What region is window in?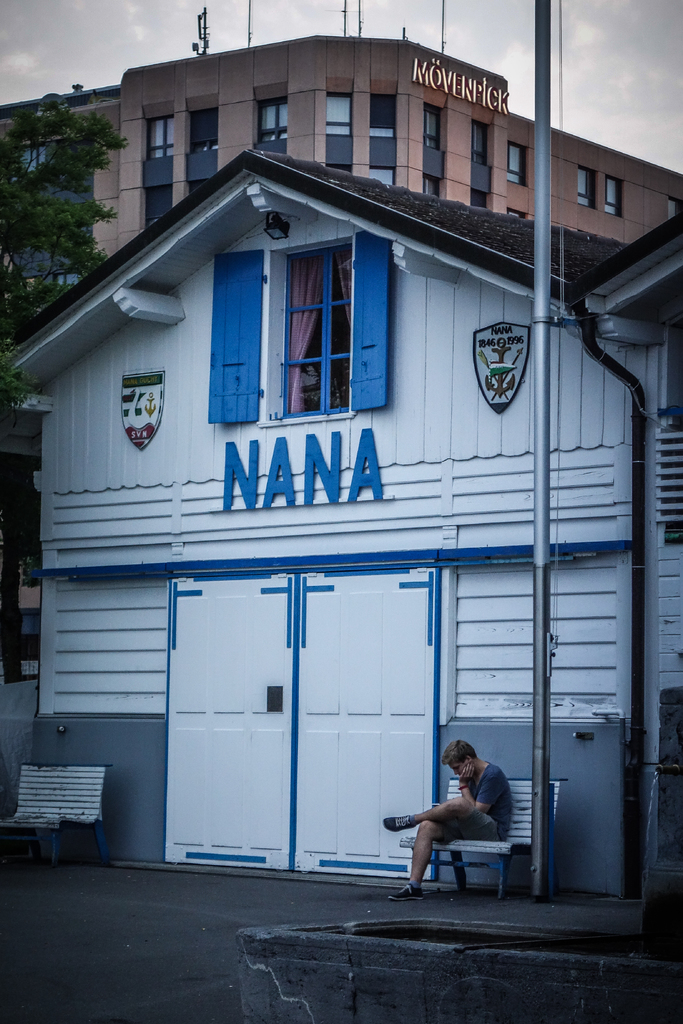
select_region(211, 237, 398, 418).
